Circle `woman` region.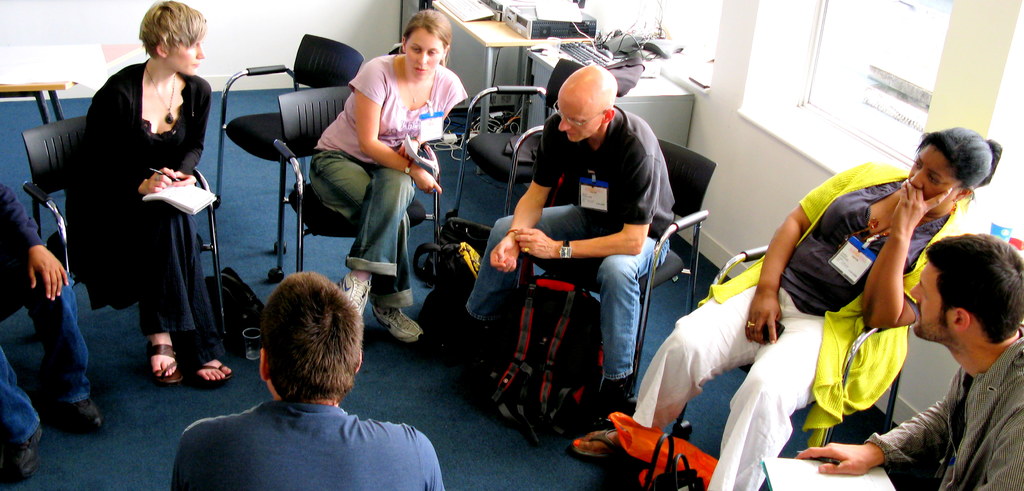
Region: l=307, t=9, r=471, b=344.
